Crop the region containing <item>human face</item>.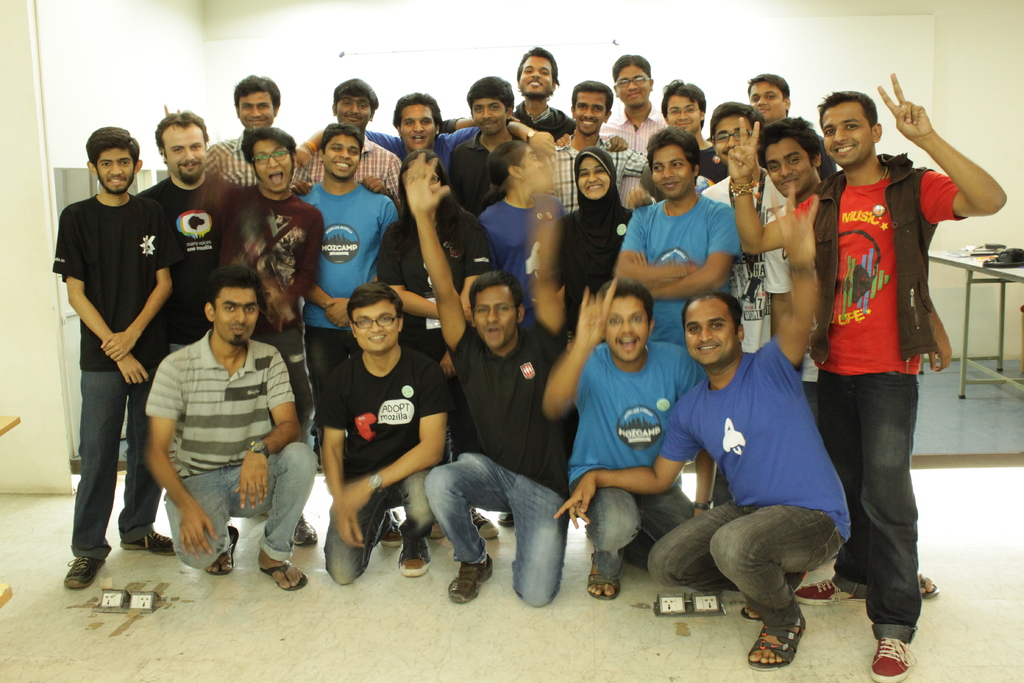
Crop region: locate(681, 302, 735, 359).
